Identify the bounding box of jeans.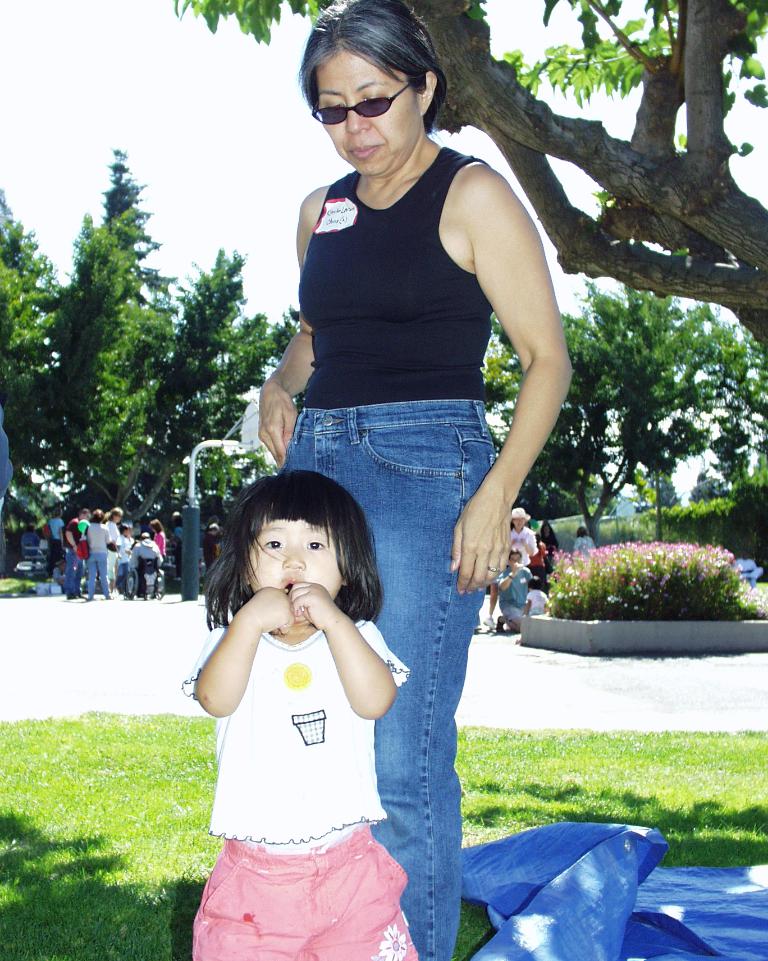
[82,553,114,587].
